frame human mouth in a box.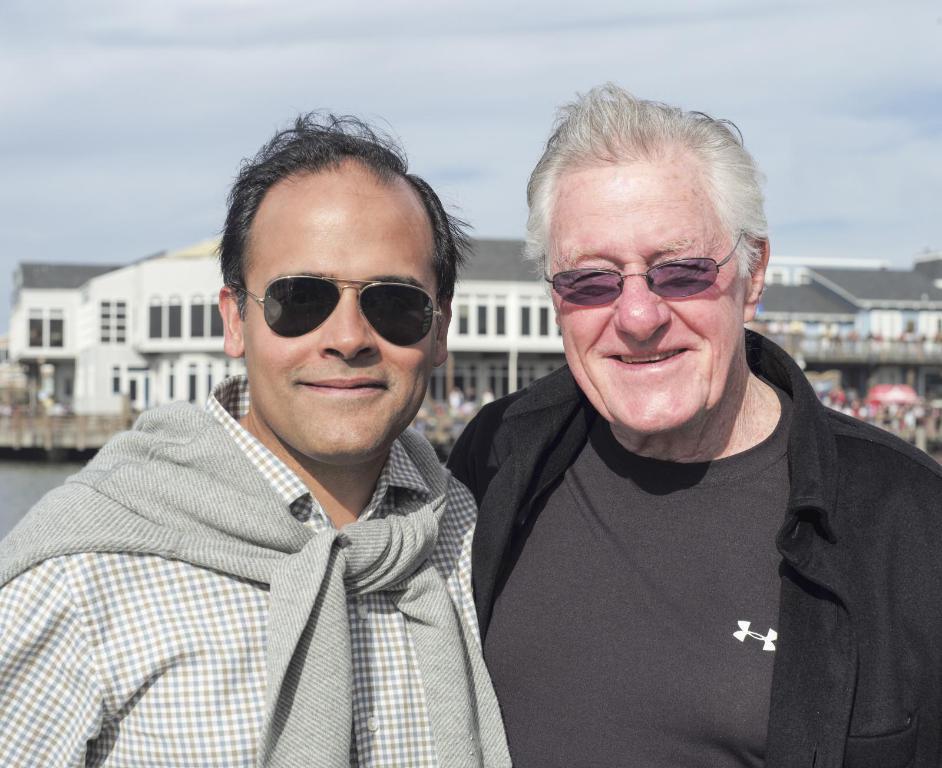
<region>600, 349, 691, 378</region>.
